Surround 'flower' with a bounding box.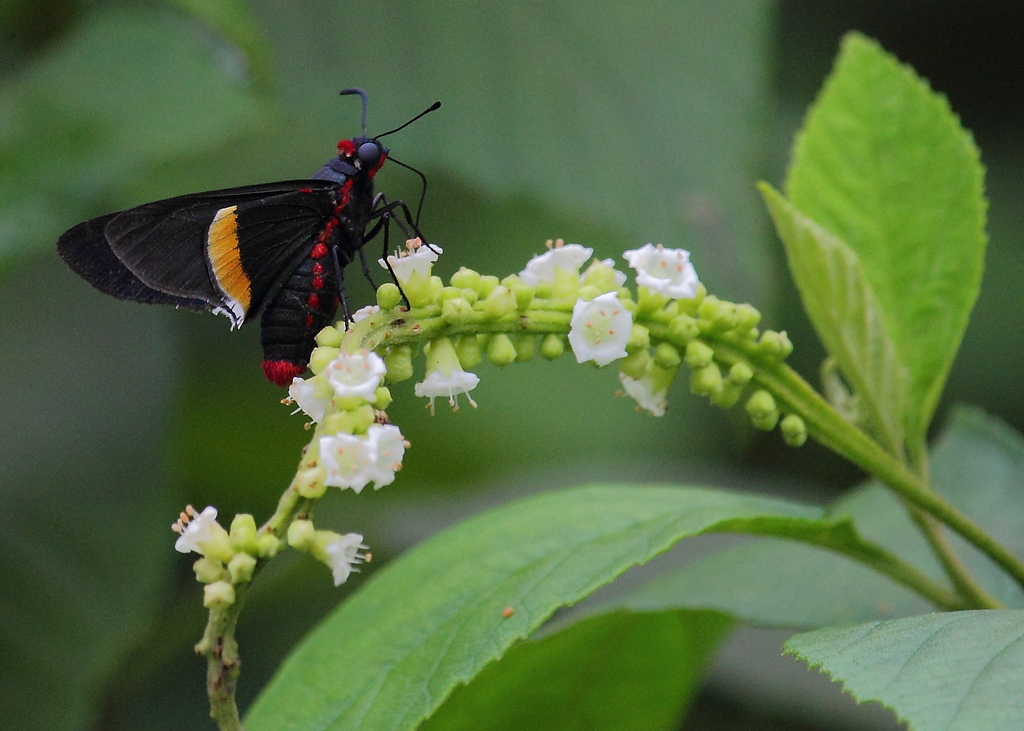
left=147, top=498, right=236, bottom=594.
